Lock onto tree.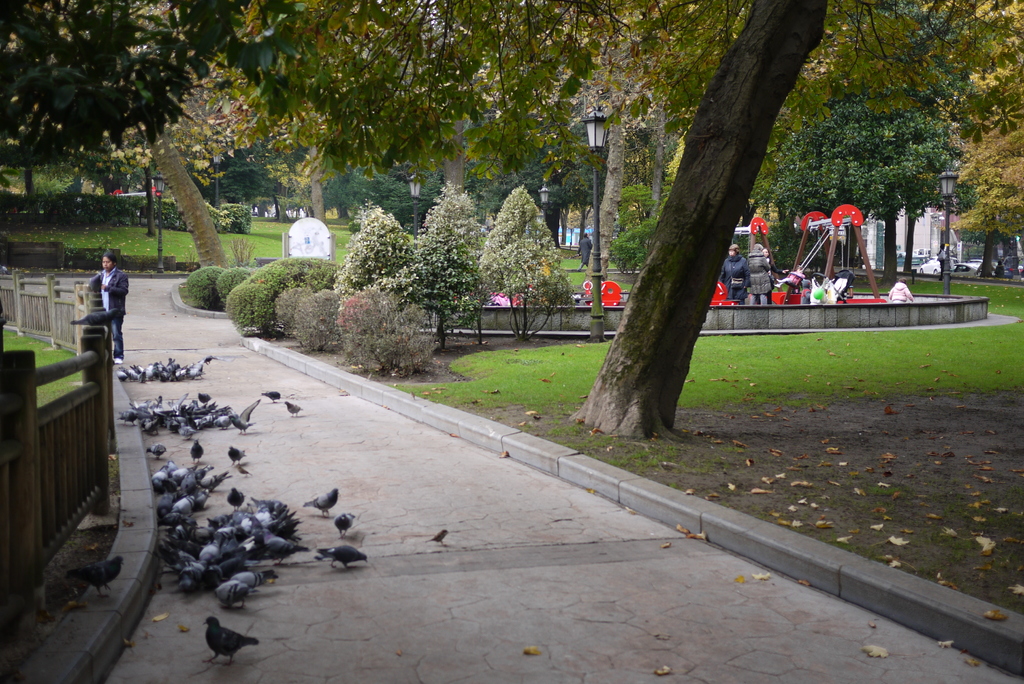
Locked: select_region(948, 3, 1023, 240).
